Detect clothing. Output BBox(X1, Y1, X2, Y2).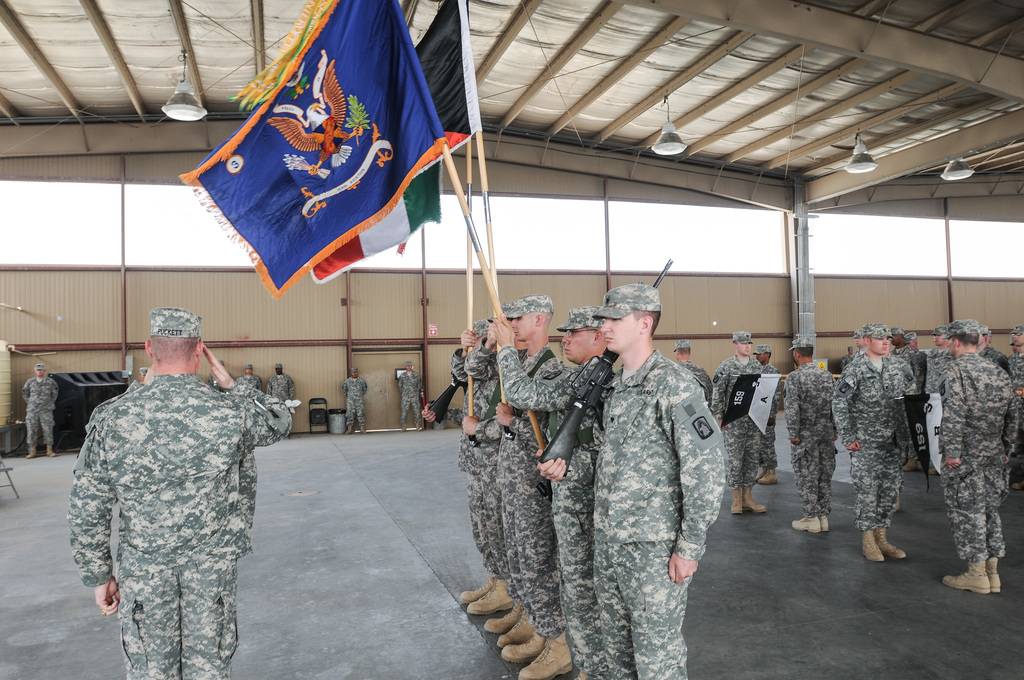
BBox(834, 350, 925, 534).
